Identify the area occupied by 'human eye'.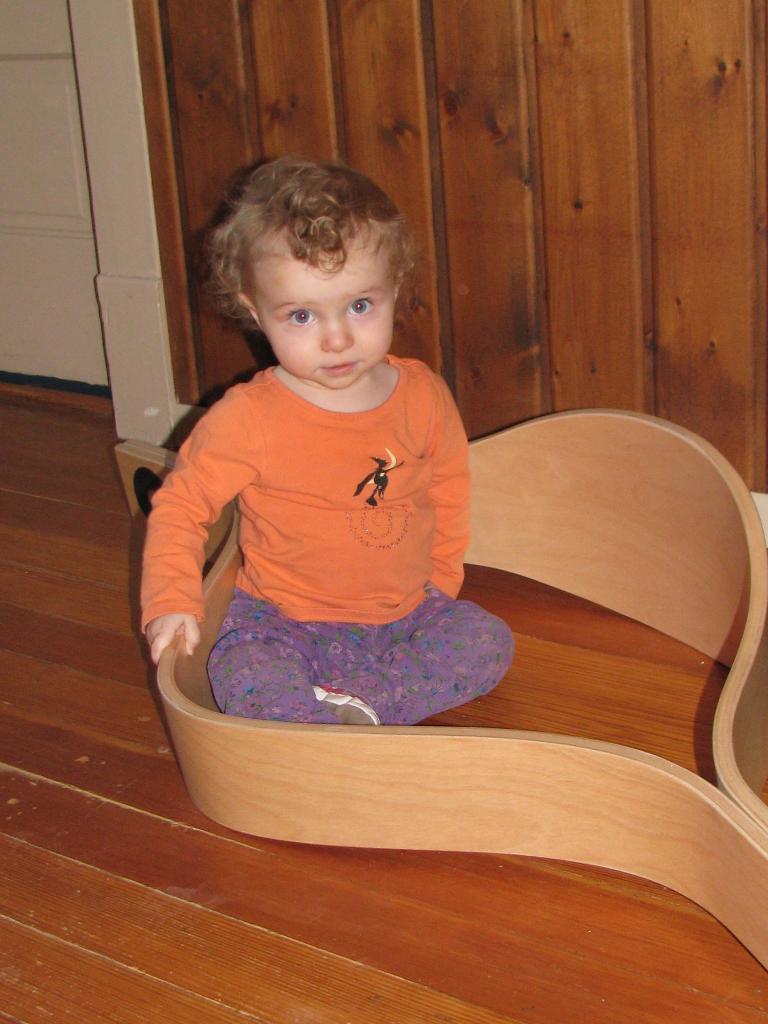
Area: select_region(282, 311, 319, 333).
